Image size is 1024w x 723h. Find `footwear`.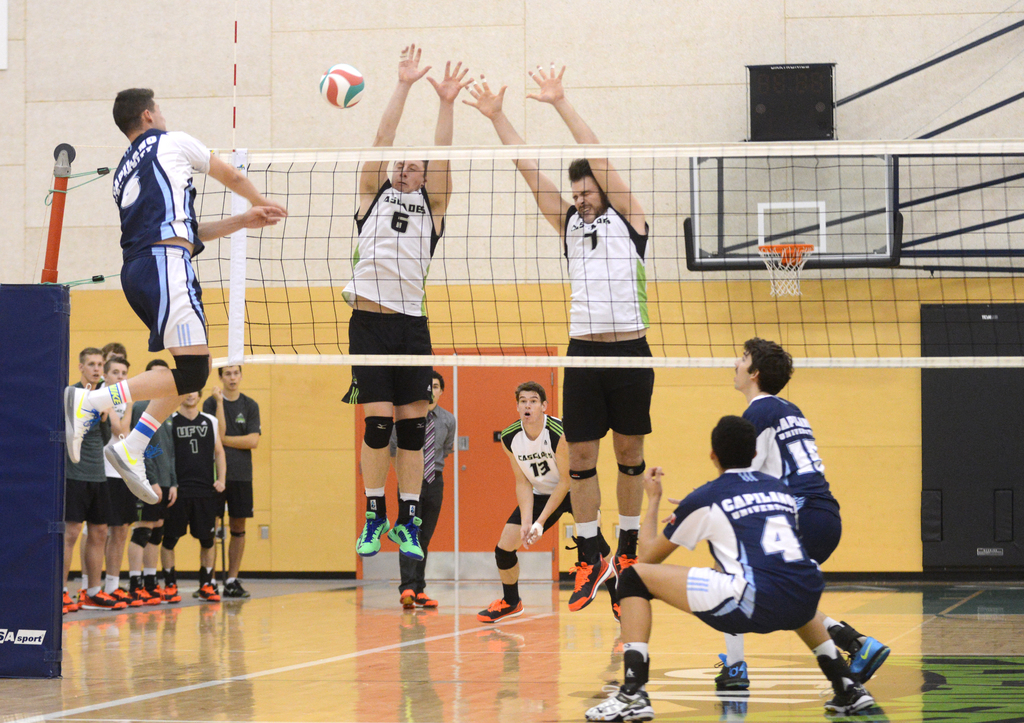
714 656 752 690.
